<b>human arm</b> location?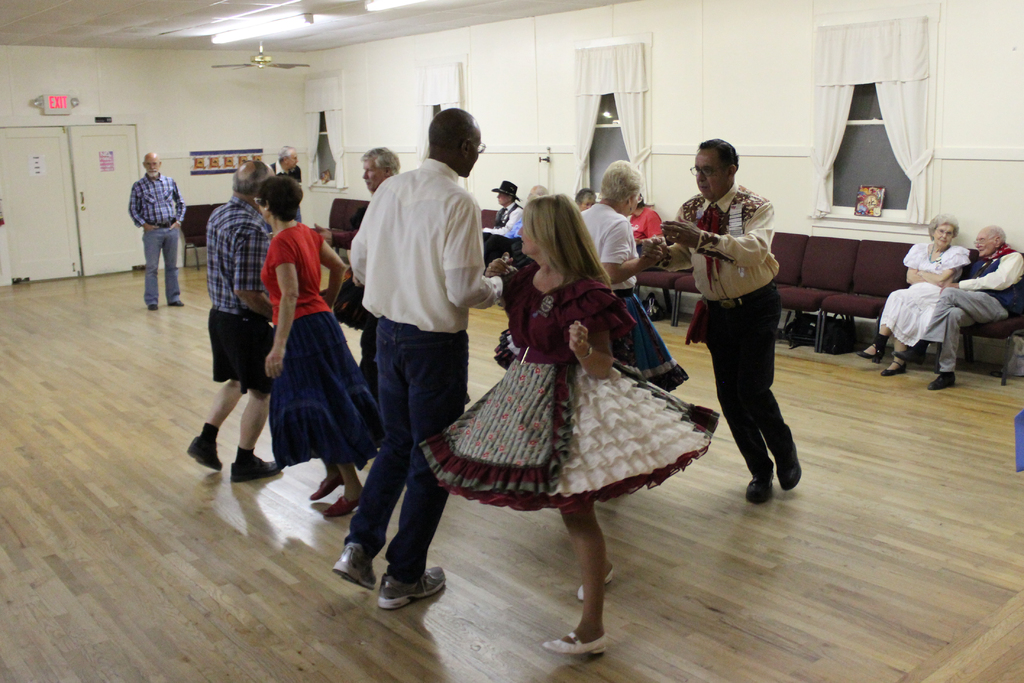
687,186,768,258
